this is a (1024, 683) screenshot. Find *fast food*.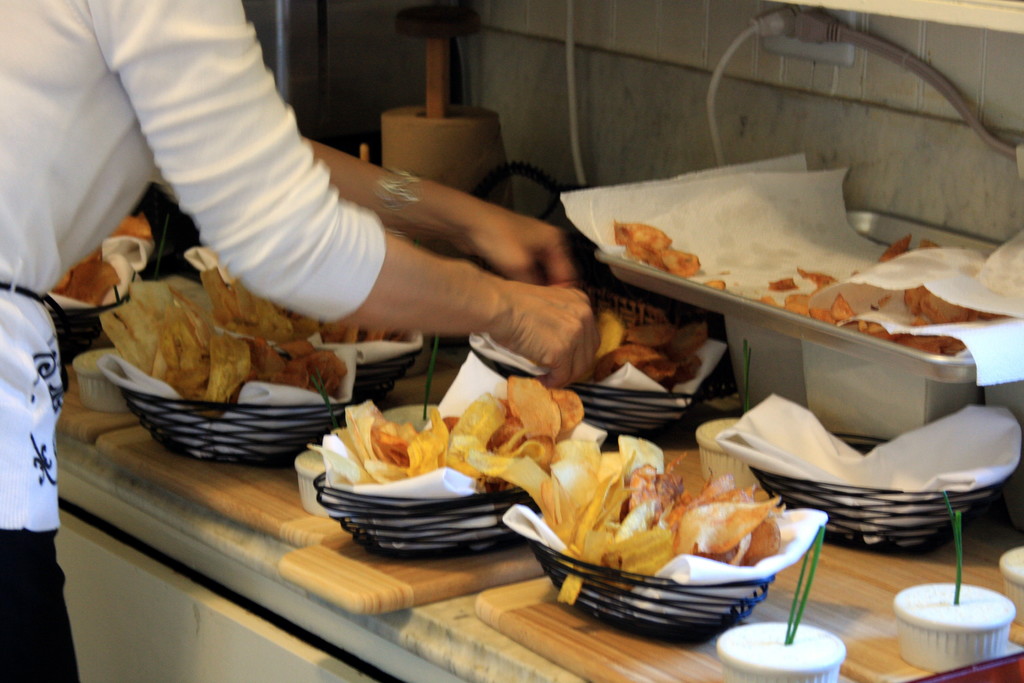
Bounding box: 883, 236, 918, 267.
